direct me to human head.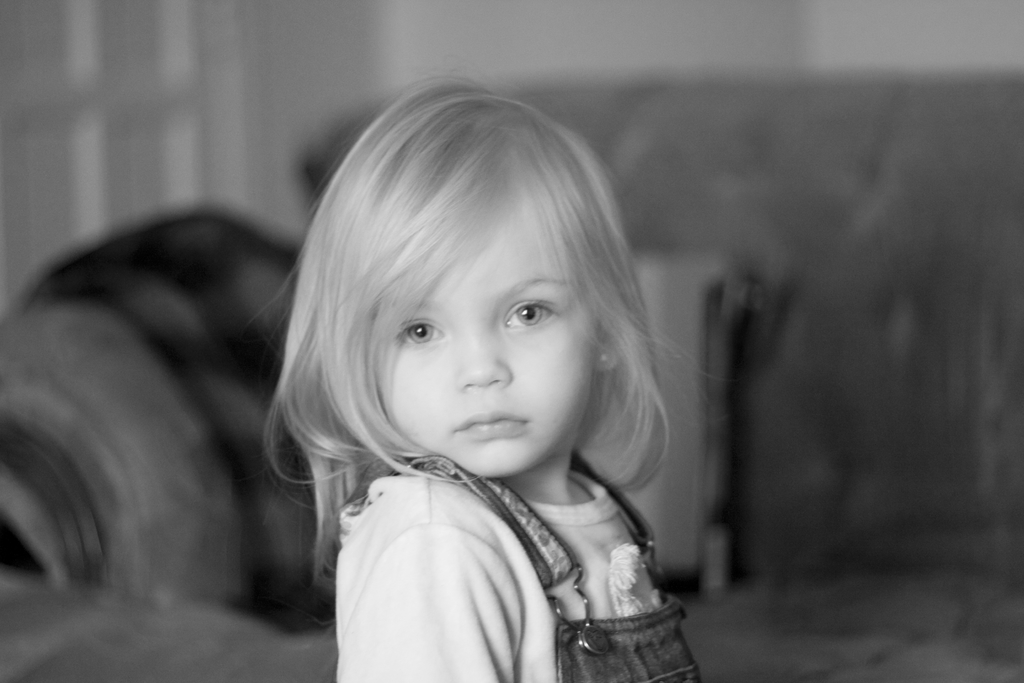
Direction: (left=250, top=90, right=576, bottom=496).
